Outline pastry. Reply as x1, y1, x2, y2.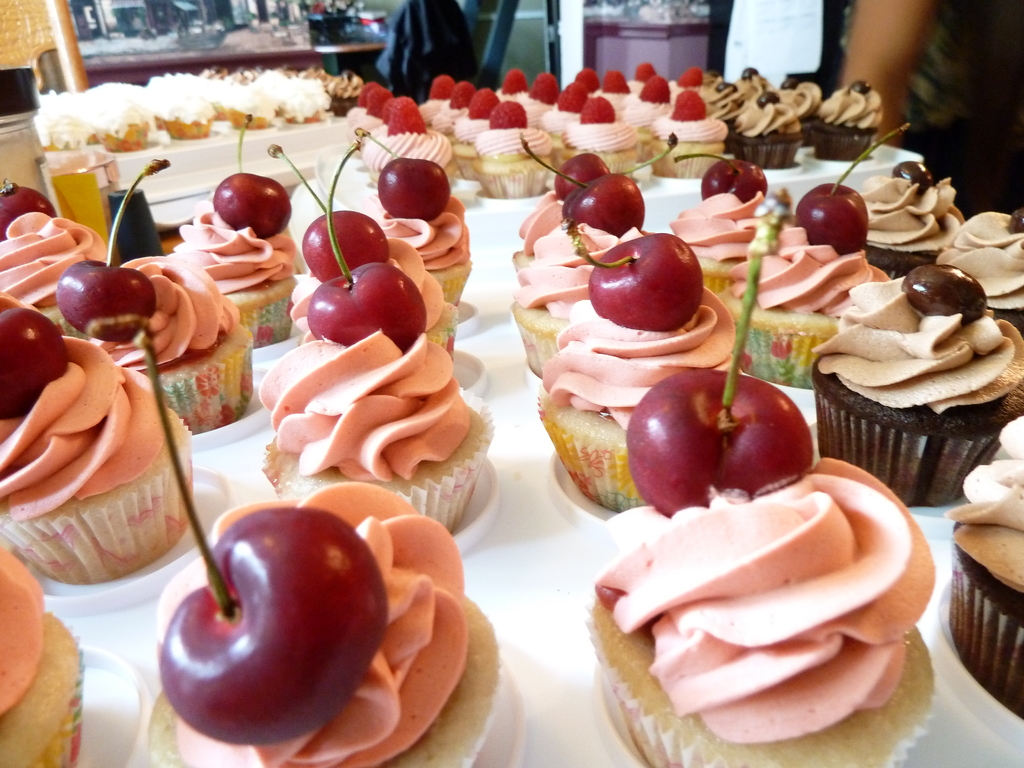
948, 212, 1023, 330.
